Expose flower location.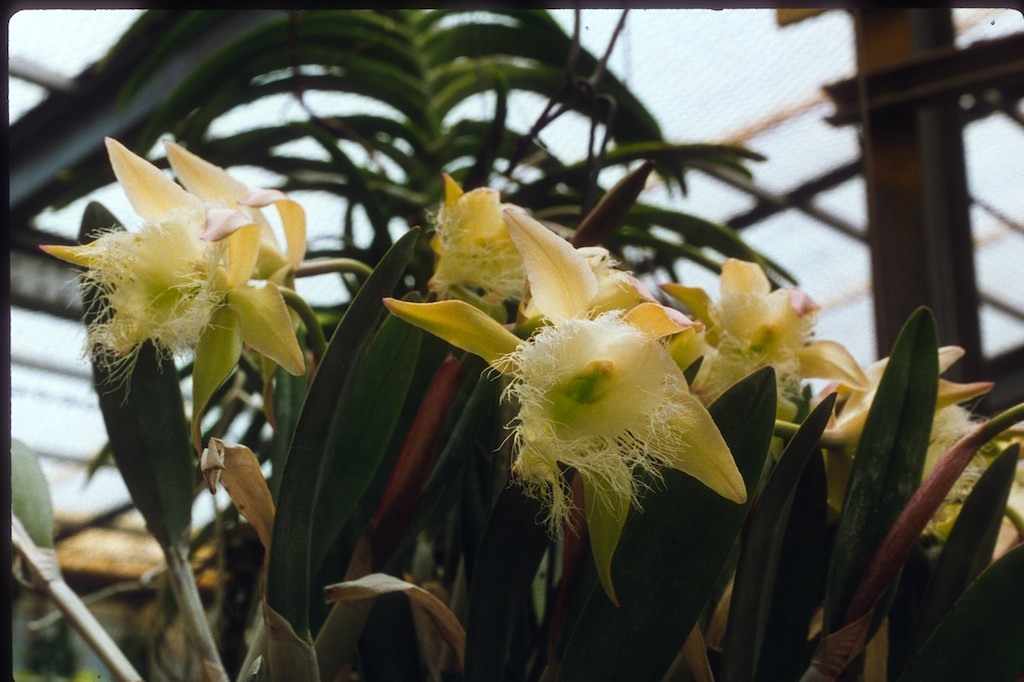
Exposed at {"x1": 47, "y1": 134, "x2": 317, "y2": 396}.
